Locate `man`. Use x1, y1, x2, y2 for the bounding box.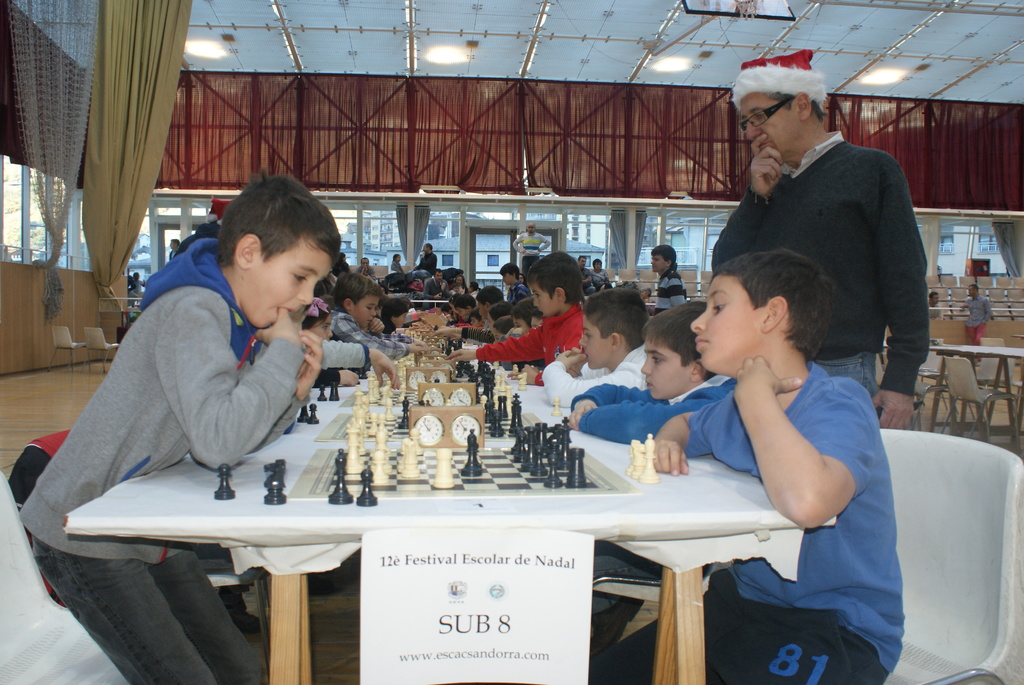
705, 79, 941, 411.
